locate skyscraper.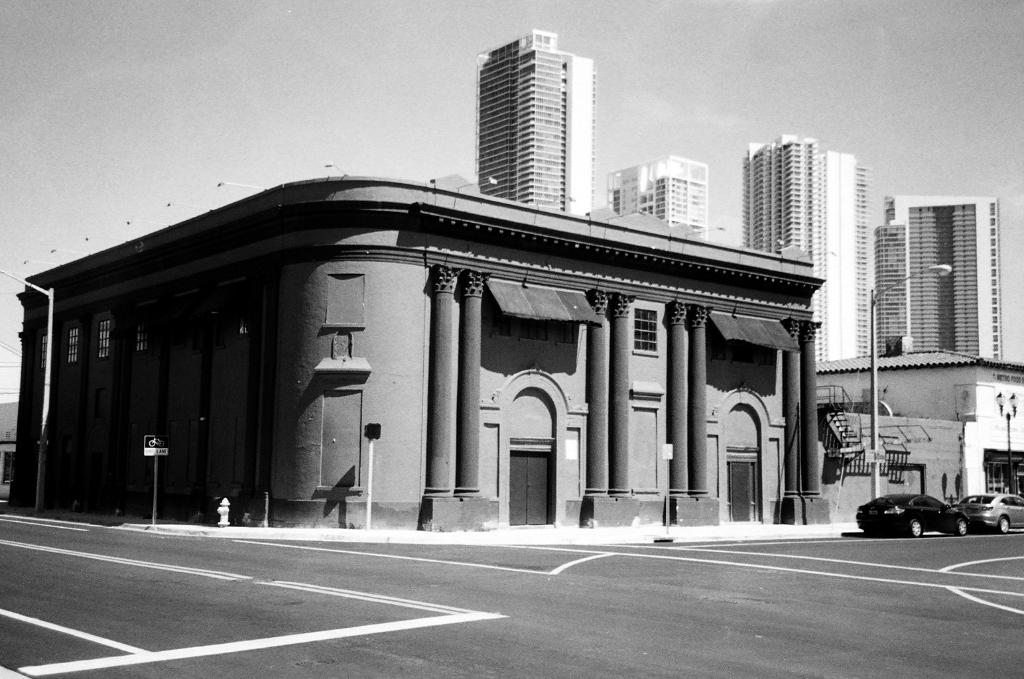
Bounding box: [601, 162, 715, 243].
